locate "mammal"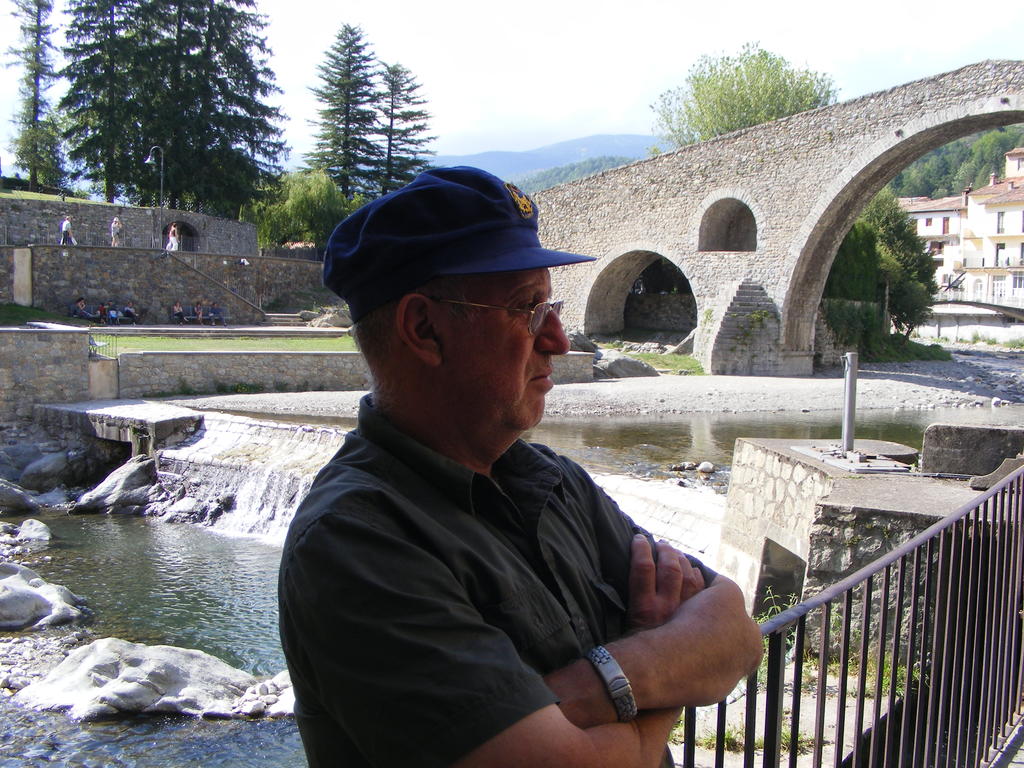
x1=209 y1=303 x2=230 y2=328
